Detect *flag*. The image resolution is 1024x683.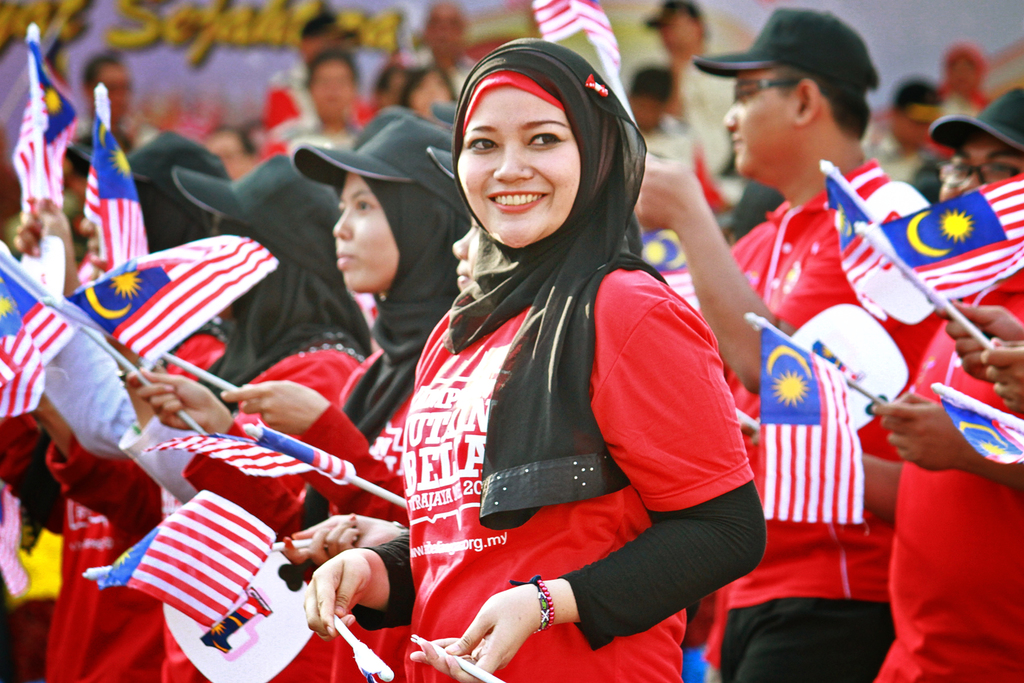
x1=62 y1=234 x2=278 y2=364.
